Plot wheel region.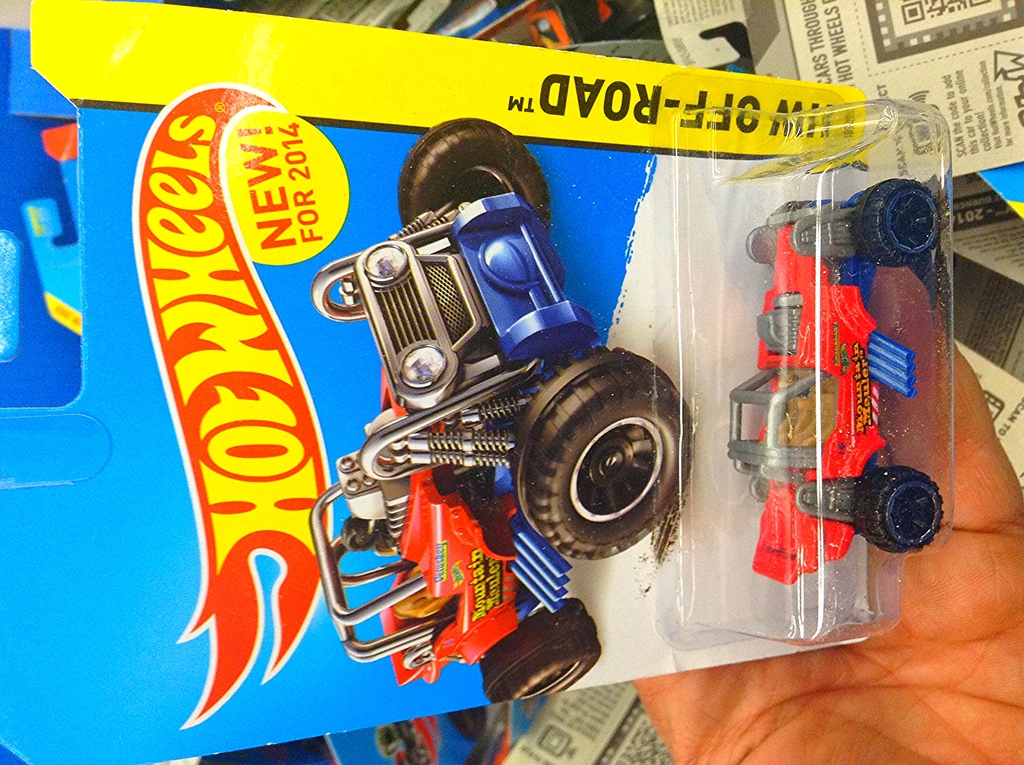
Plotted at l=852, t=179, r=940, b=268.
